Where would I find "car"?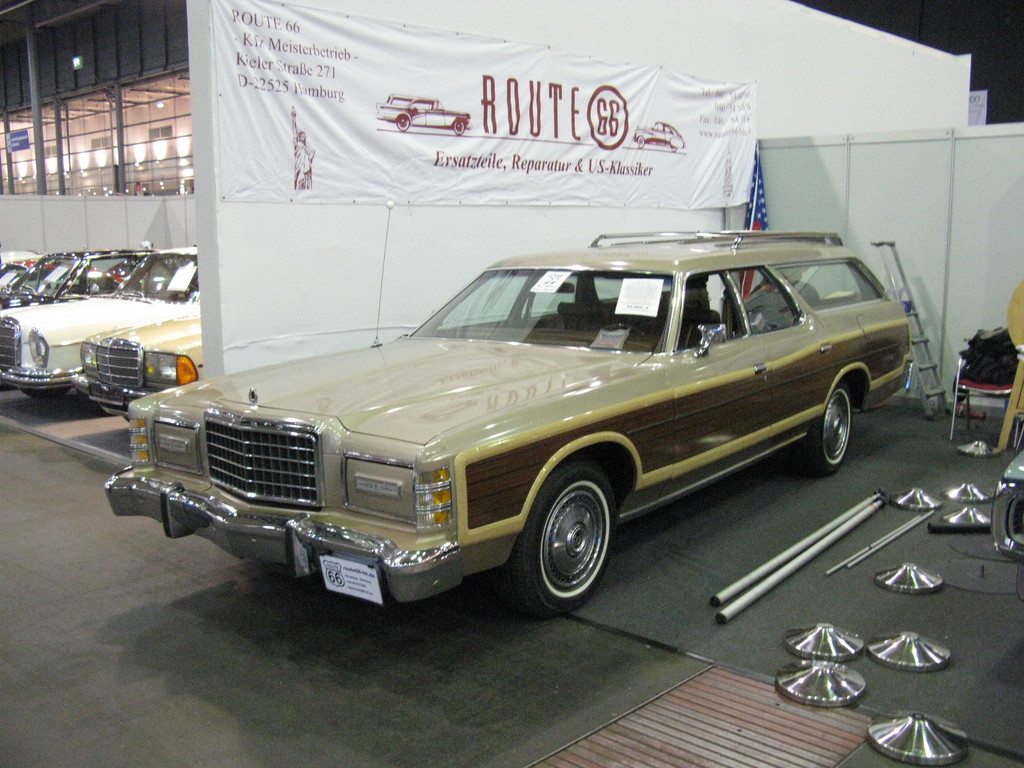
At box(106, 236, 918, 614).
